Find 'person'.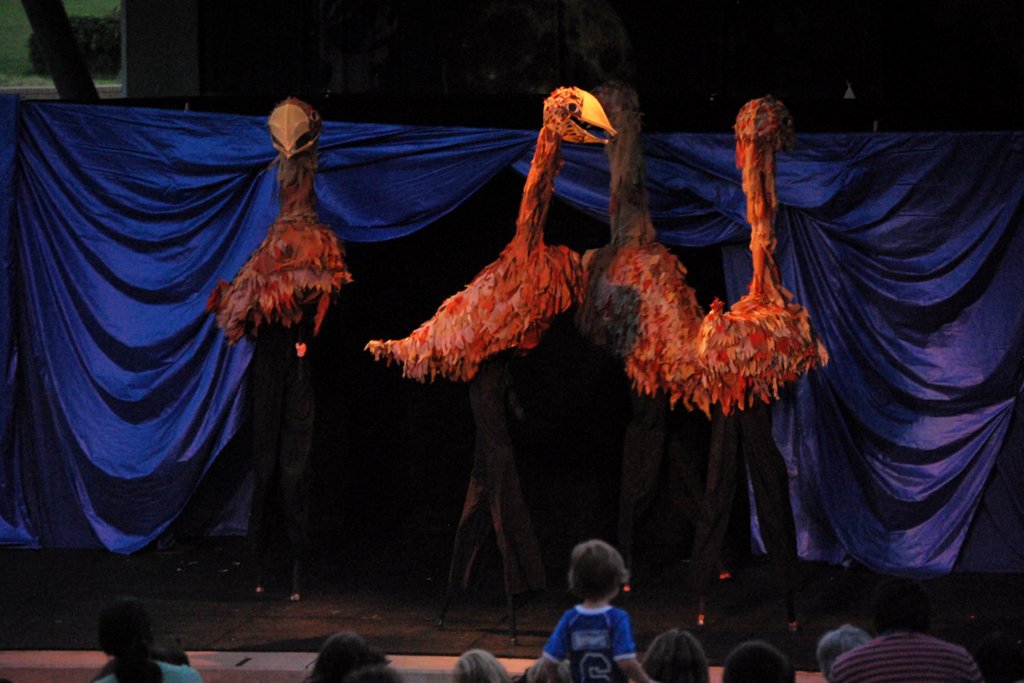
left=150, top=635, right=193, bottom=661.
